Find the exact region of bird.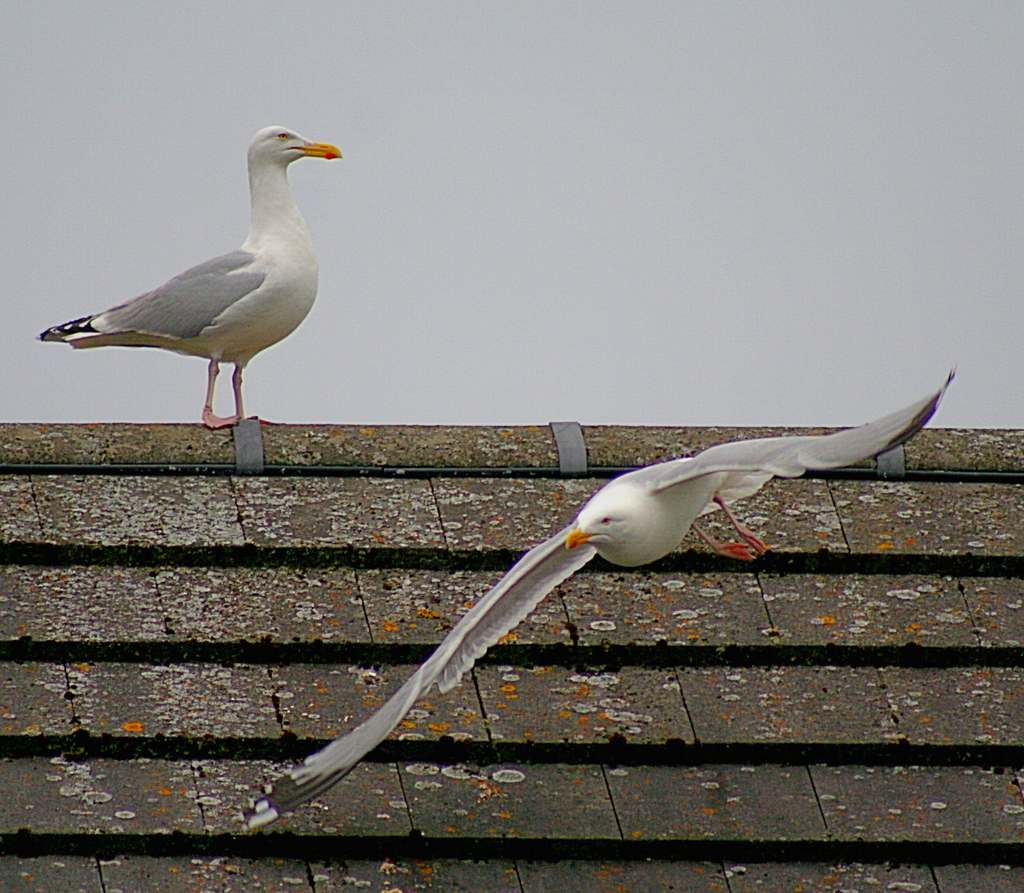
Exact region: 239,366,952,828.
